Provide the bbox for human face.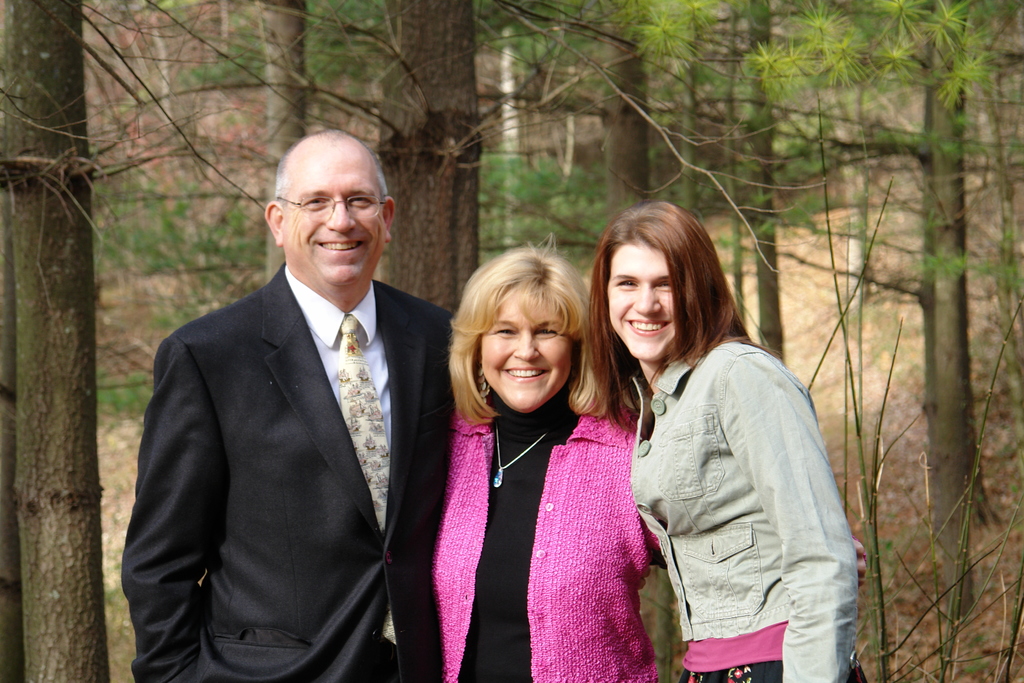
482, 288, 572, 413.
